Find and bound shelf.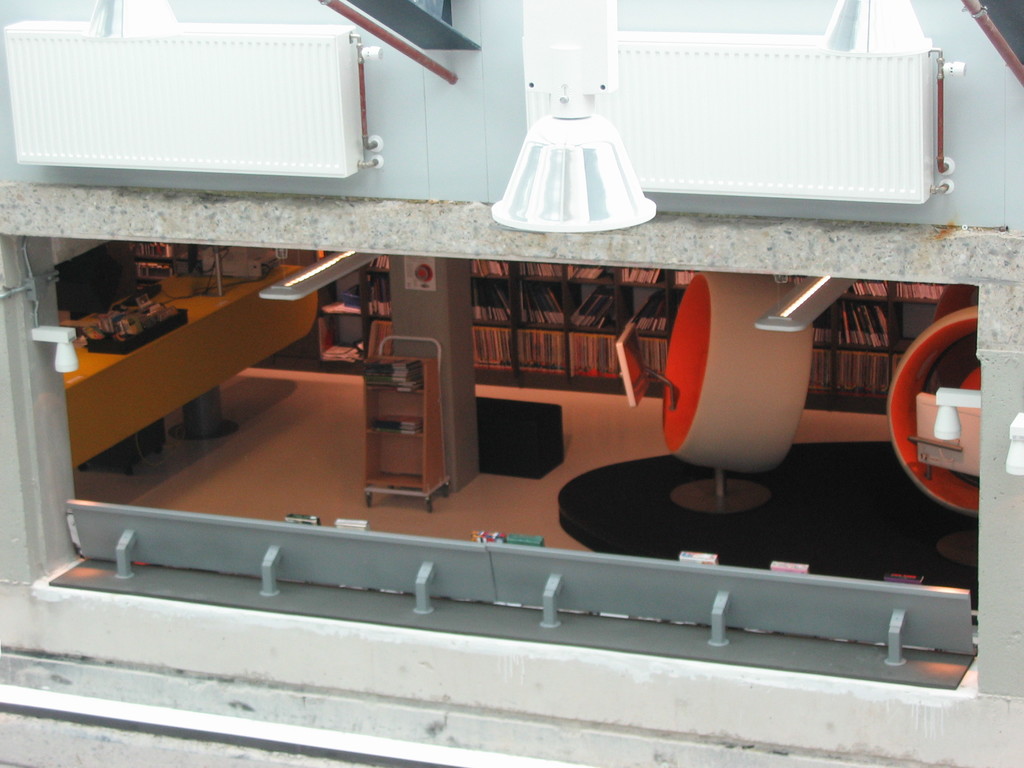
Bound: bbox=(477, 257, 515, 277).
